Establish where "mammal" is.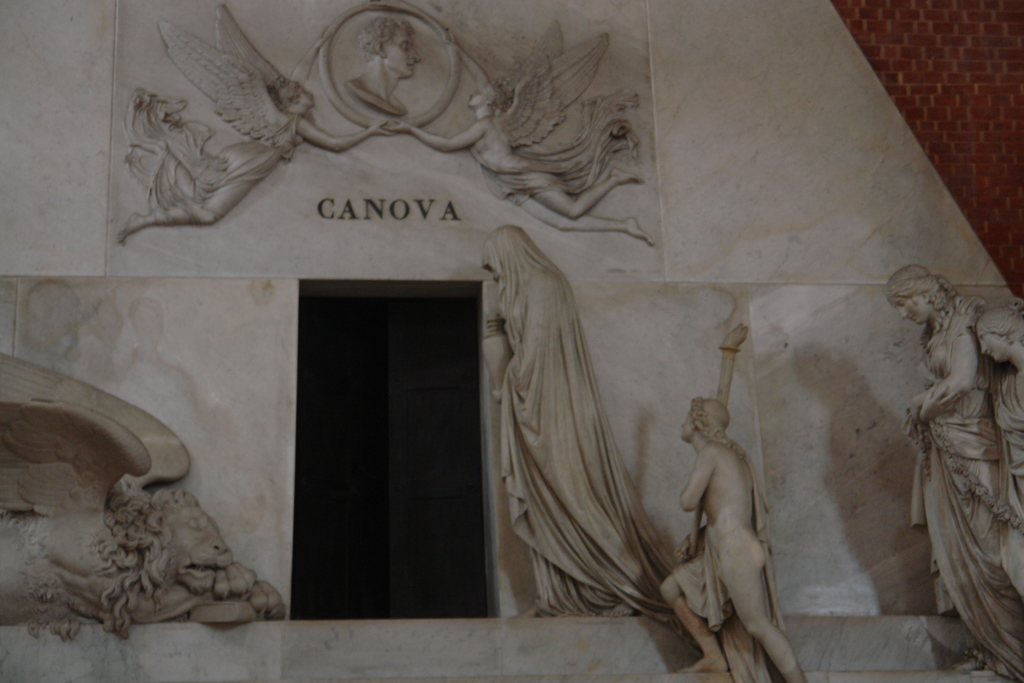
Established at select_region(979, 297, 1023, 594).
